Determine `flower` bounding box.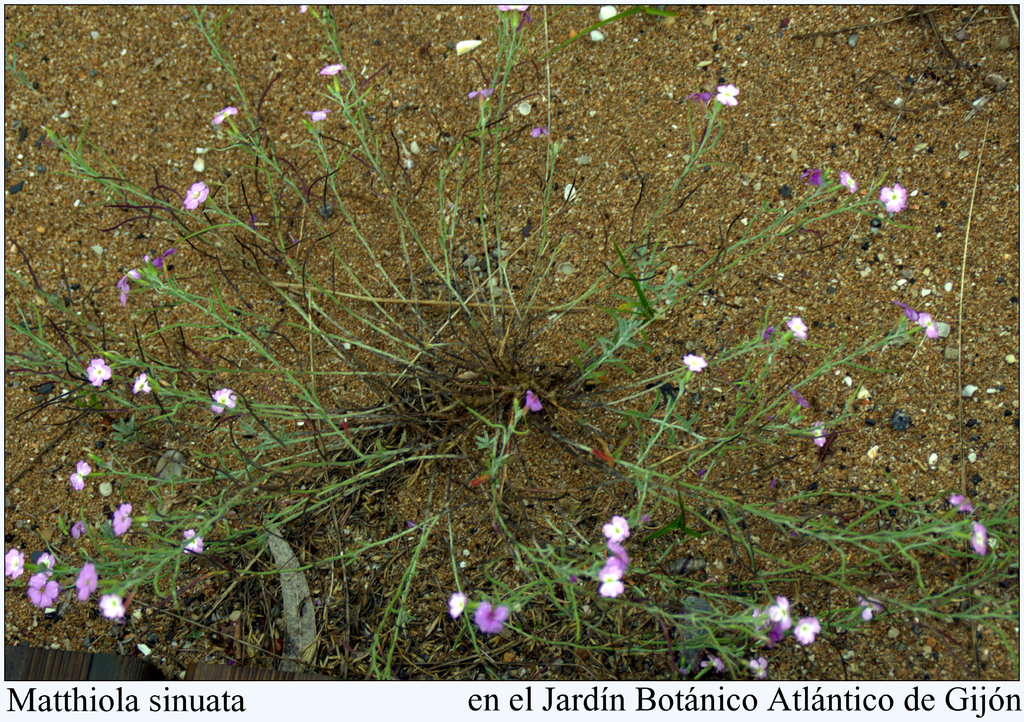
Determined: 602, 515, 627, 554.
